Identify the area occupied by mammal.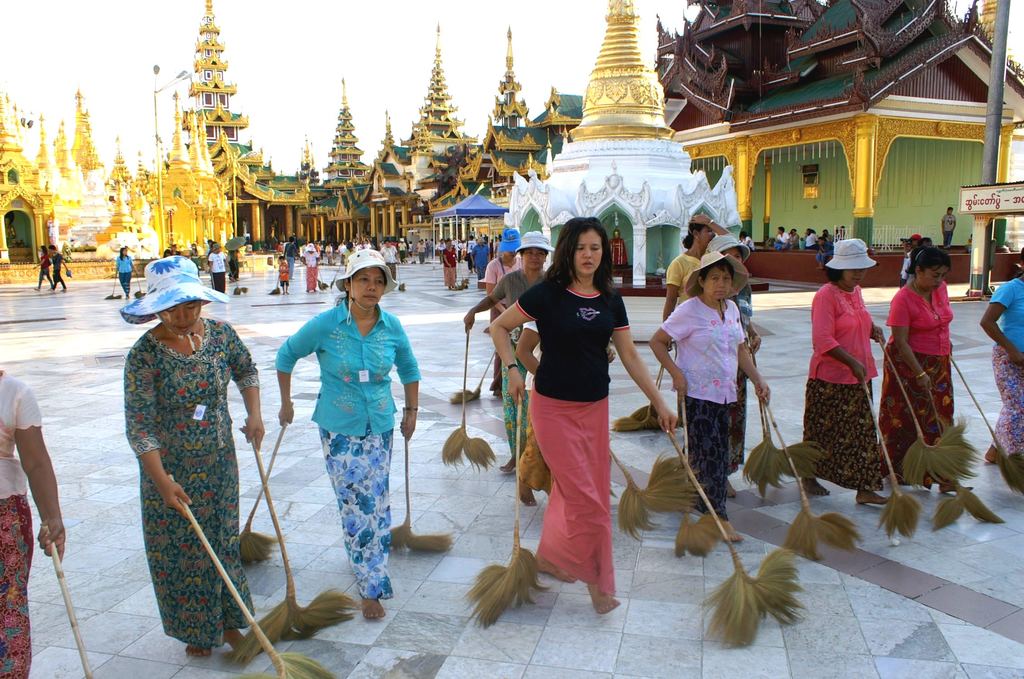
Area: pyautogui.locateOnScreen(49, 244, 70, 291).
